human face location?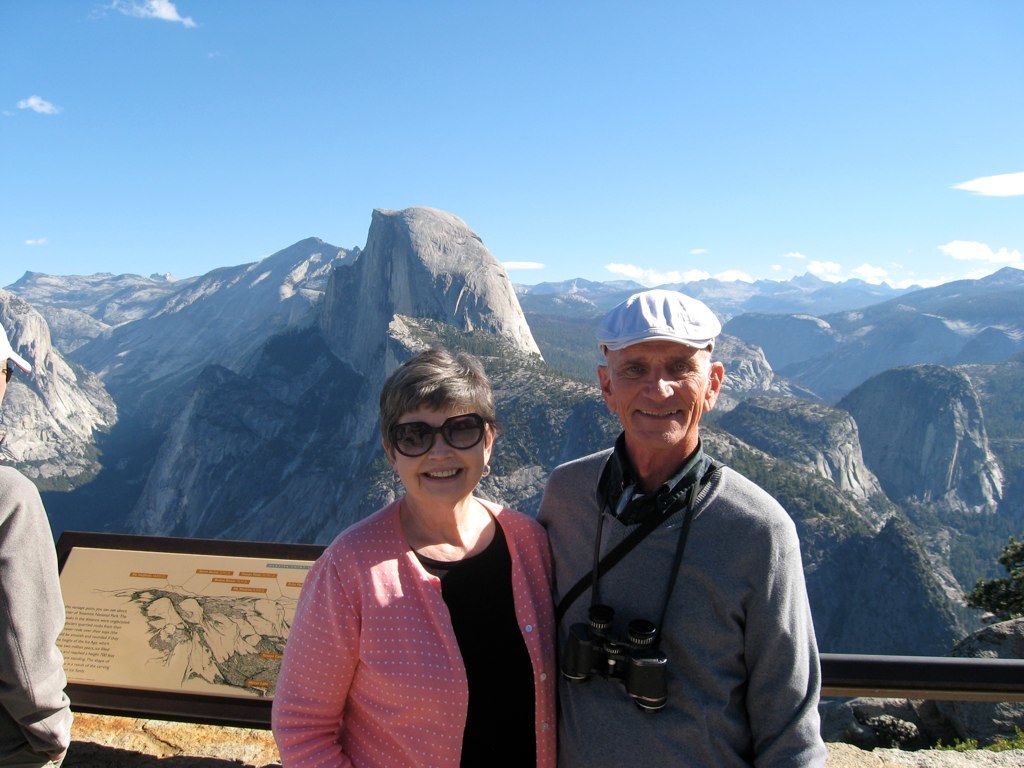
Rect(389, 395, 493, 504)
